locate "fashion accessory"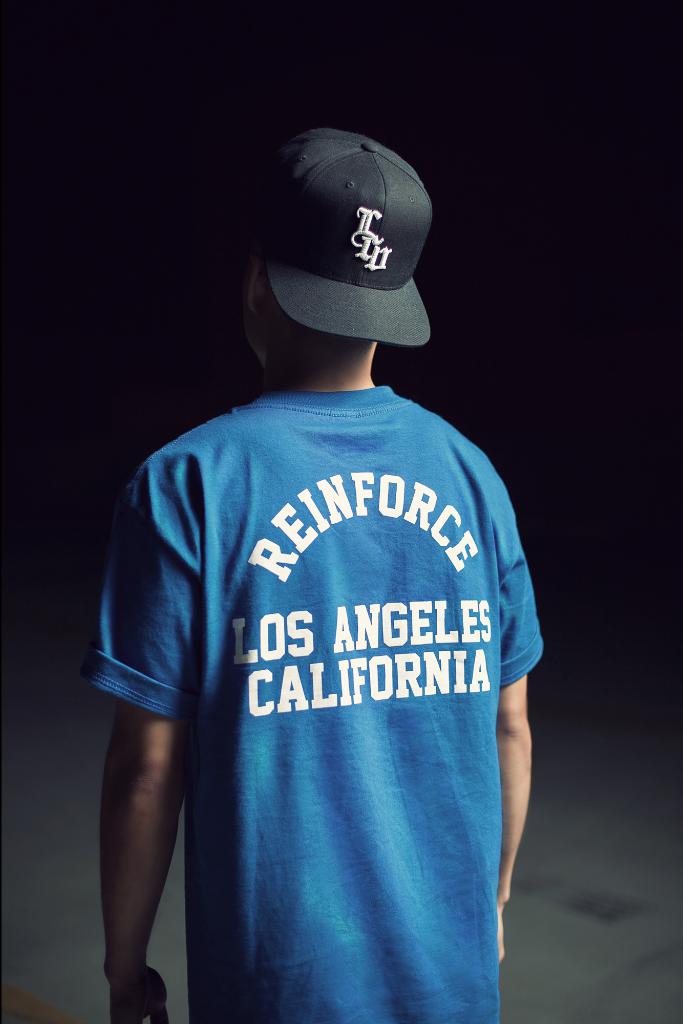
crop(250, 120, 433, 346)
